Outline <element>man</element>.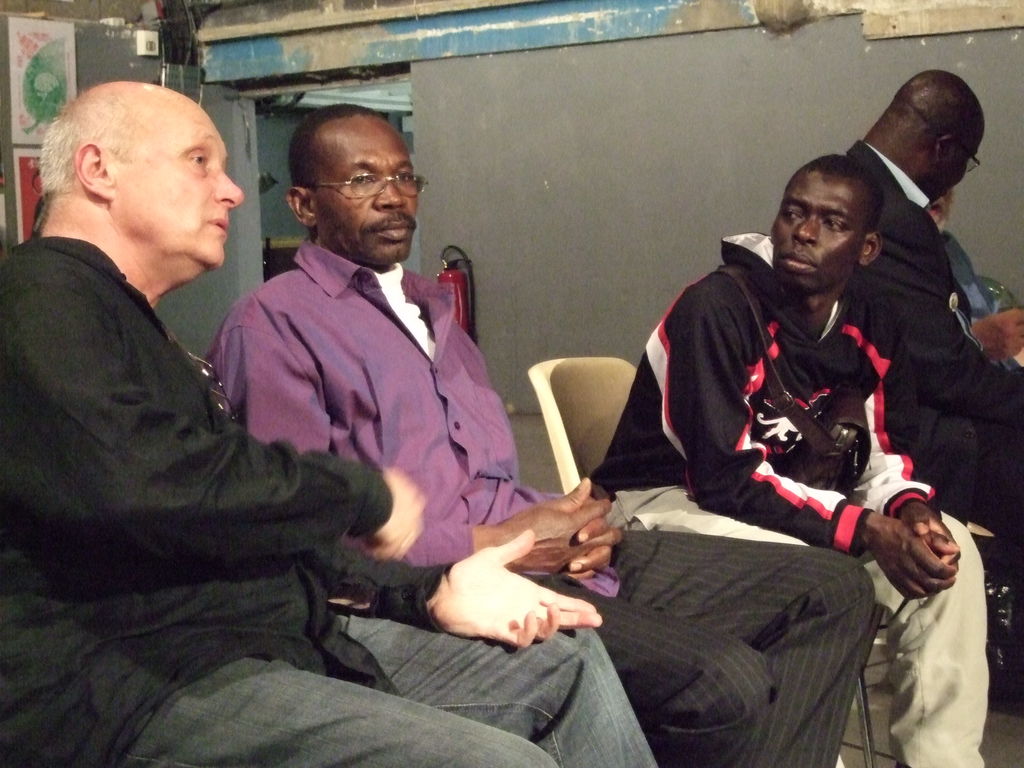
Outline: <bbox>836, 67, 1023, 706</bbox>.
